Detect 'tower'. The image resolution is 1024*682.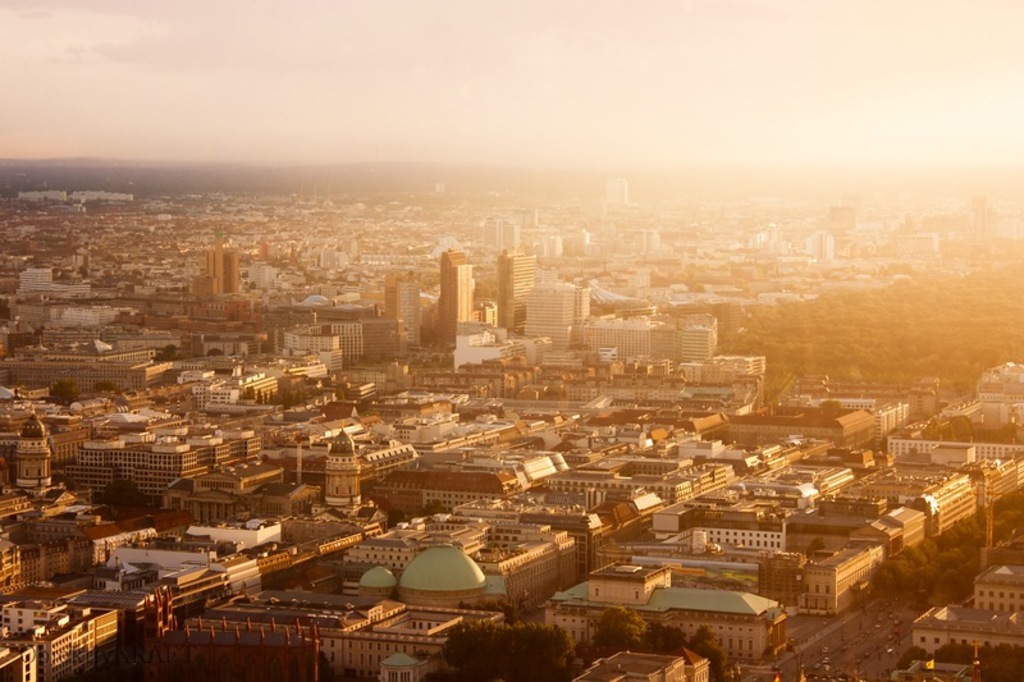
region(201, 234, 242, 299).
